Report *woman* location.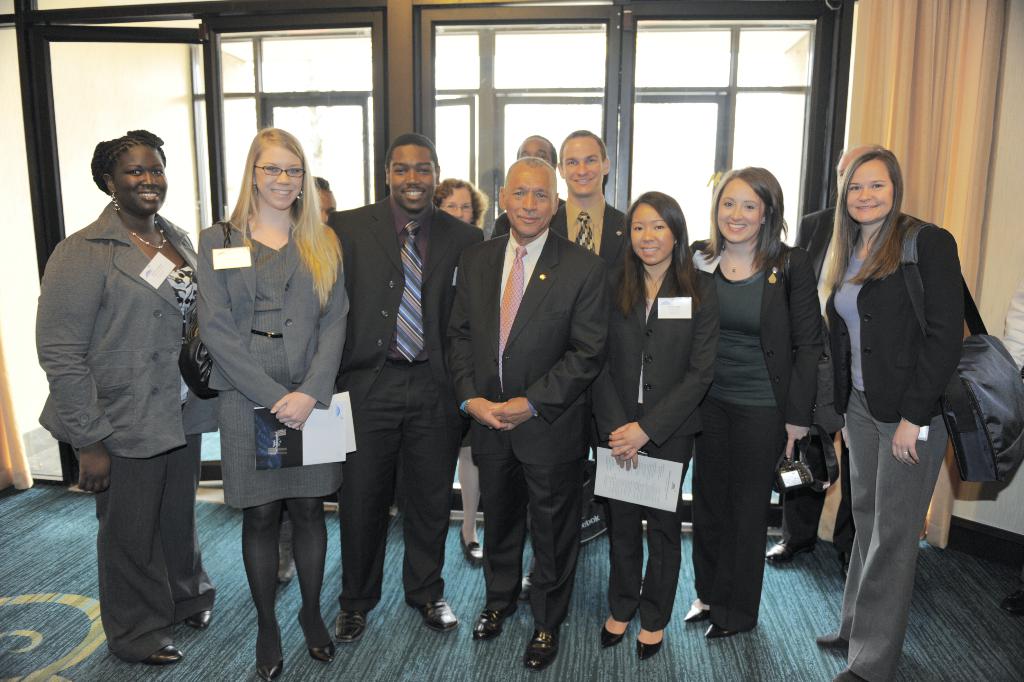
Report: bbox=[588, 188, 719, 662].
